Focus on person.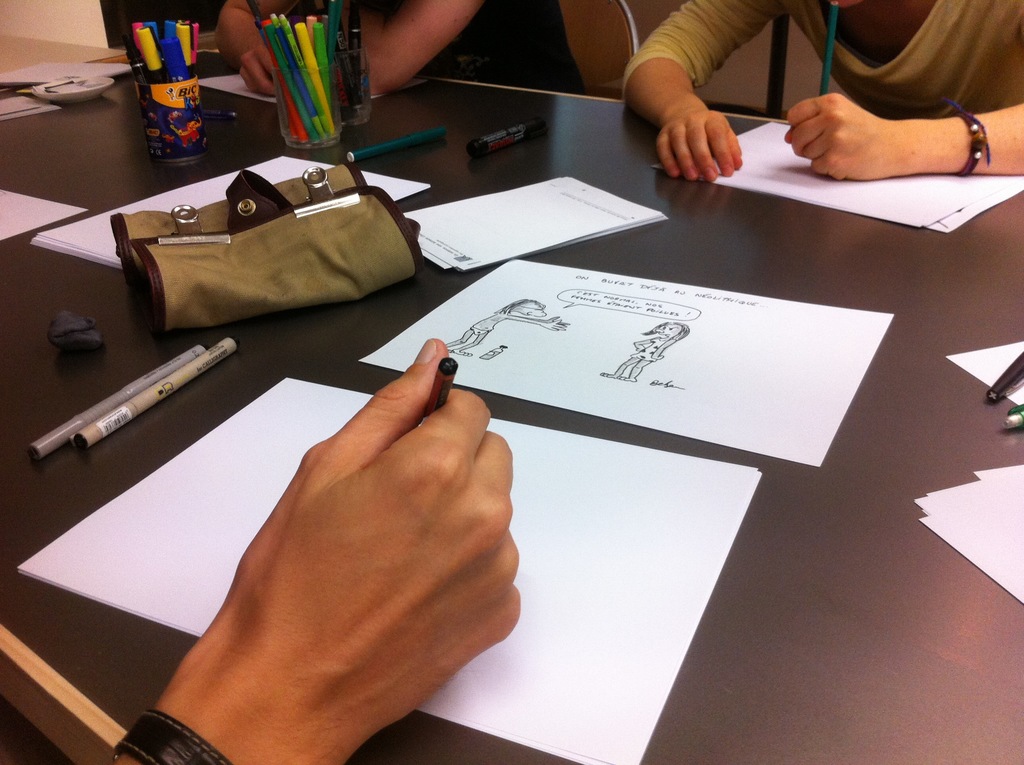
Focused at 602/319/691/383.
